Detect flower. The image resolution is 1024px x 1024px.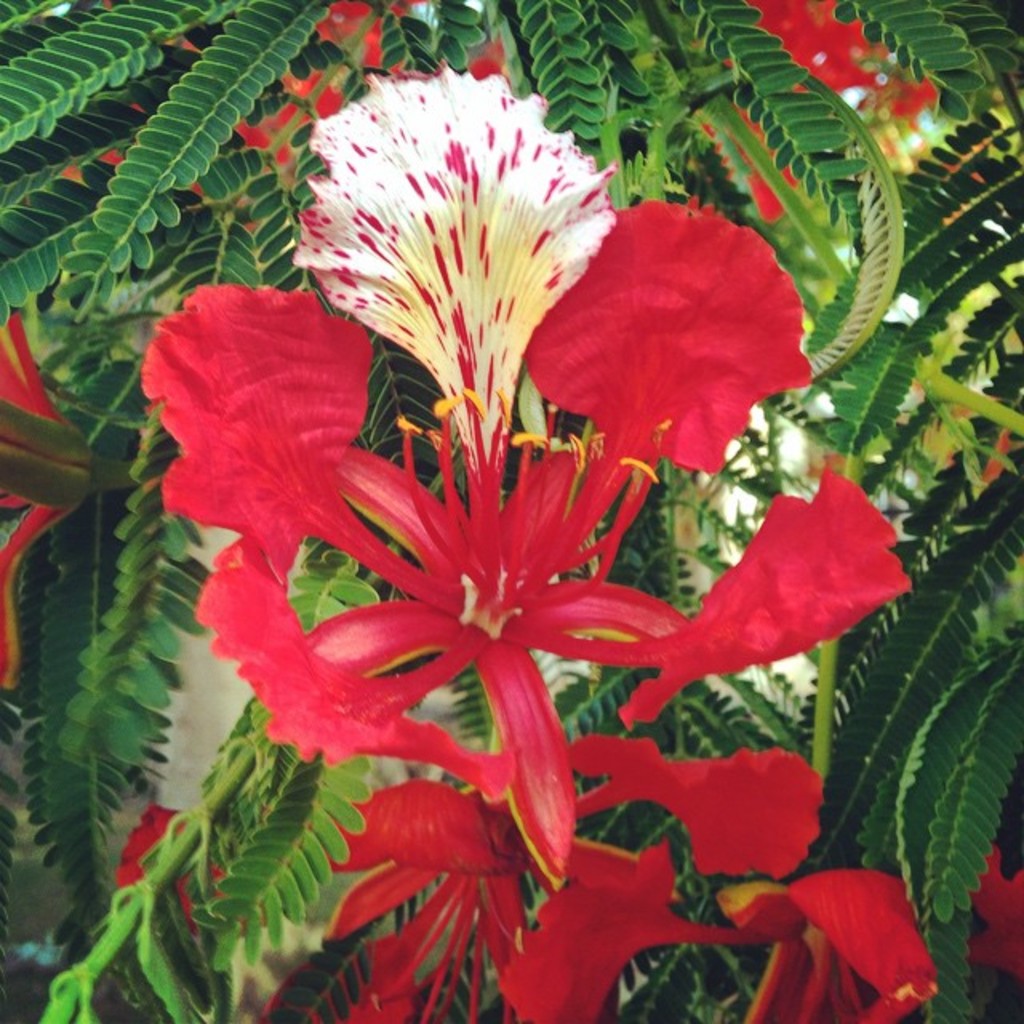
x1=0 y1=306 x2=120 y2=685.
